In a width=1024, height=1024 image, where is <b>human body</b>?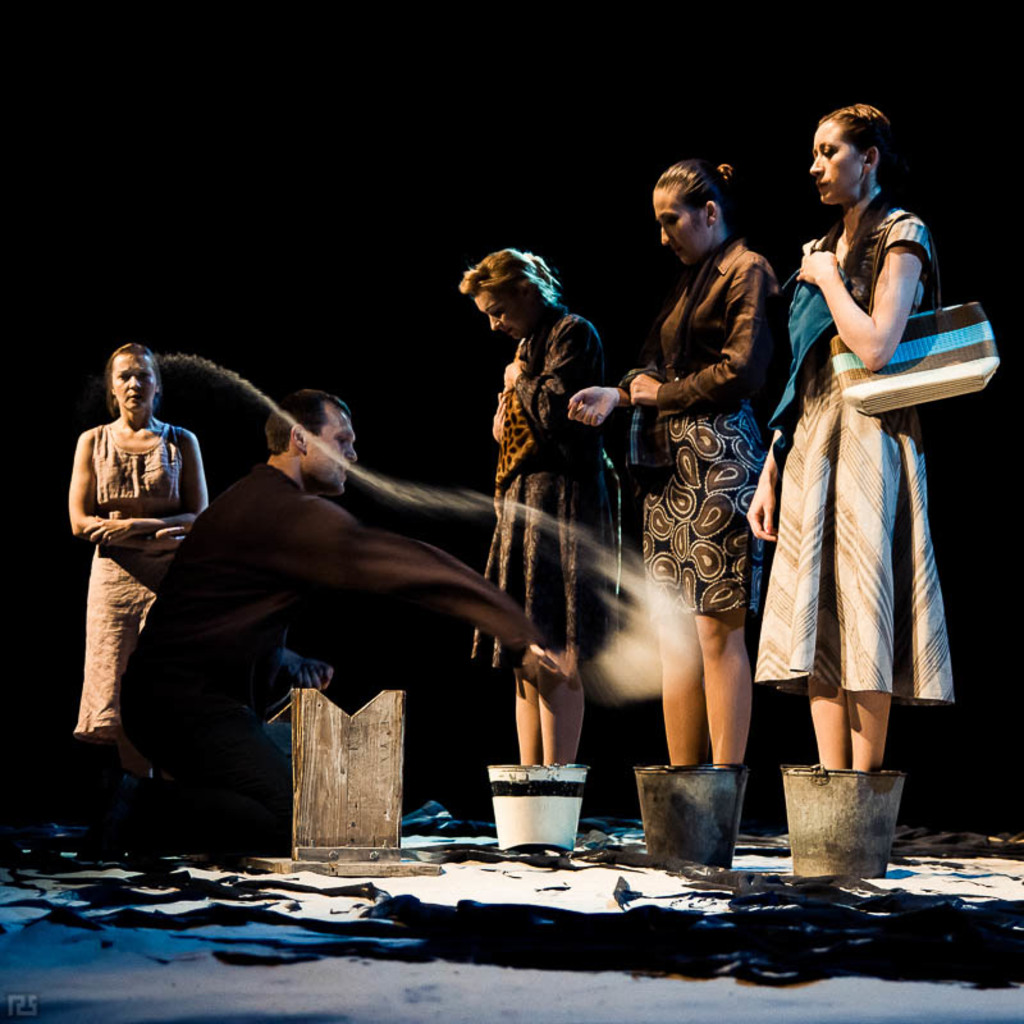
{"left": 60, "top": 340, "right": 193, "bottom": 781}.
